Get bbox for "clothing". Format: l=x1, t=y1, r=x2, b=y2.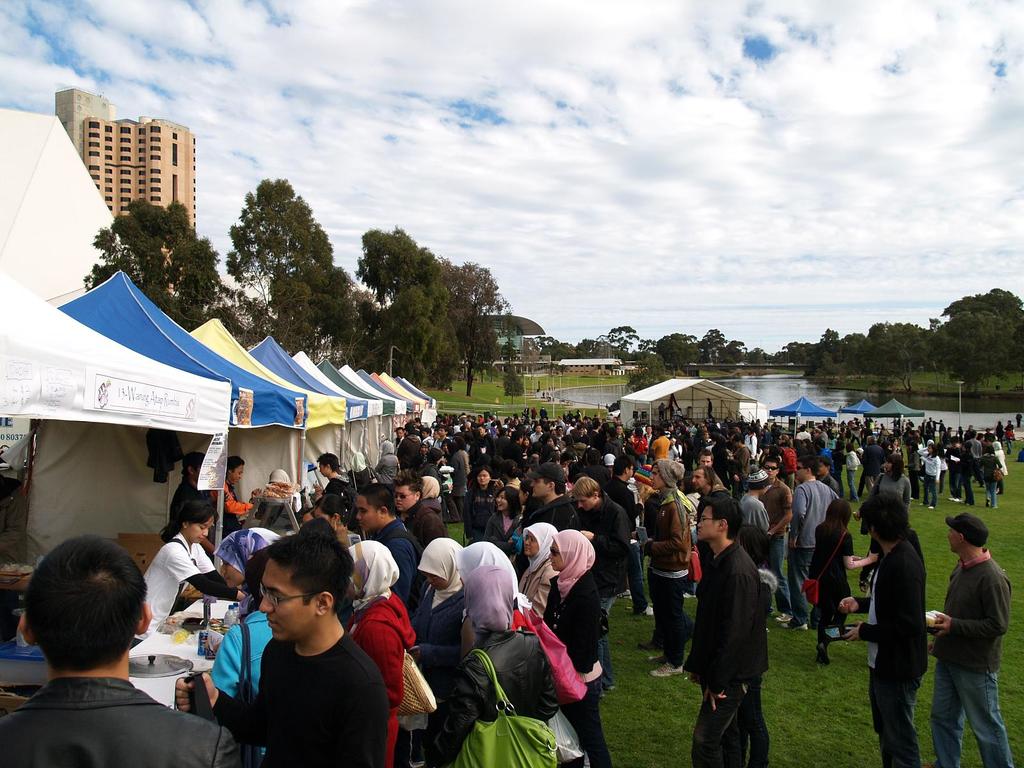
l=0, t=675, r=241, b=766.
